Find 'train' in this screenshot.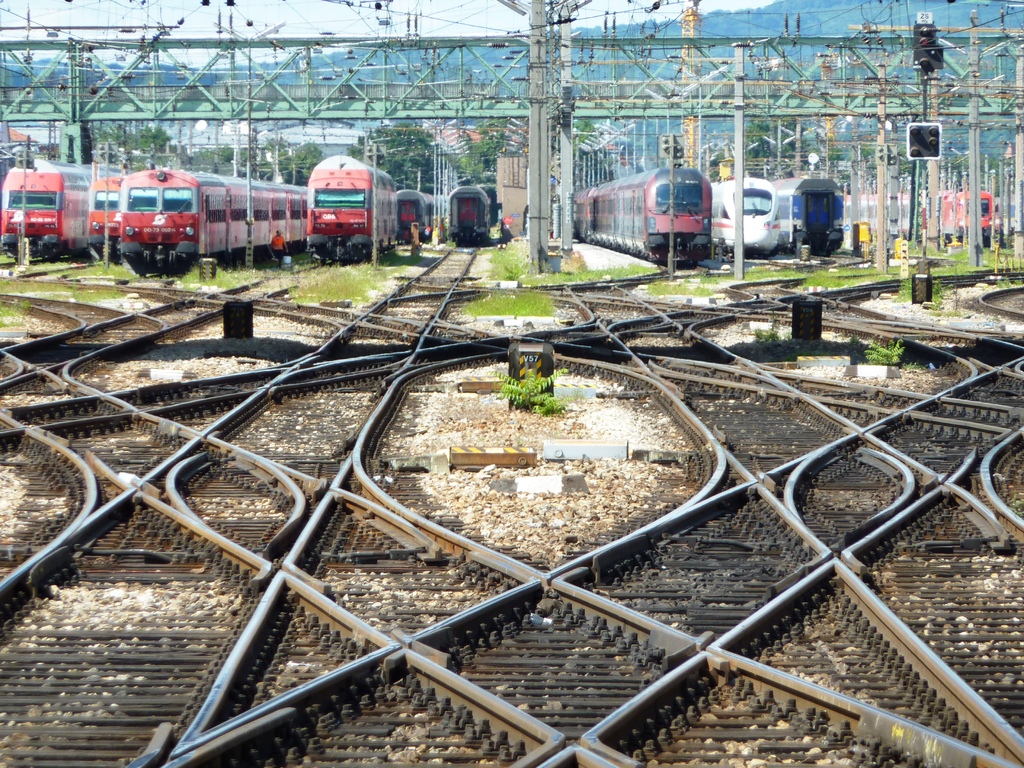
The bounding box for 'train' is BBox(88, 171, 126, 254).
